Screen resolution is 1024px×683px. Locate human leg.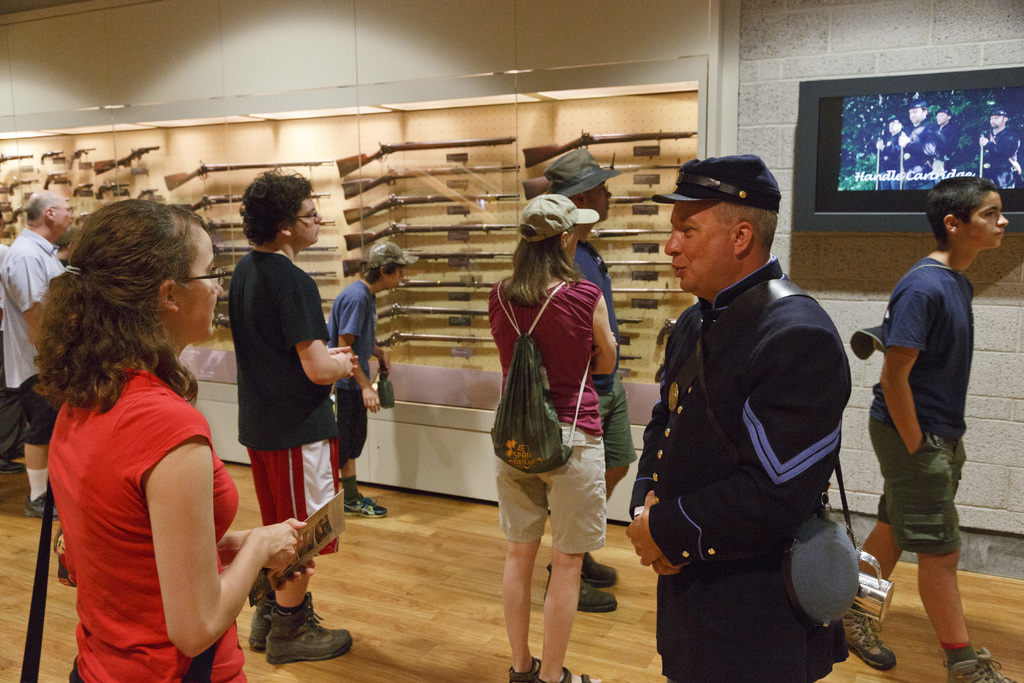
12/377/67/519.
